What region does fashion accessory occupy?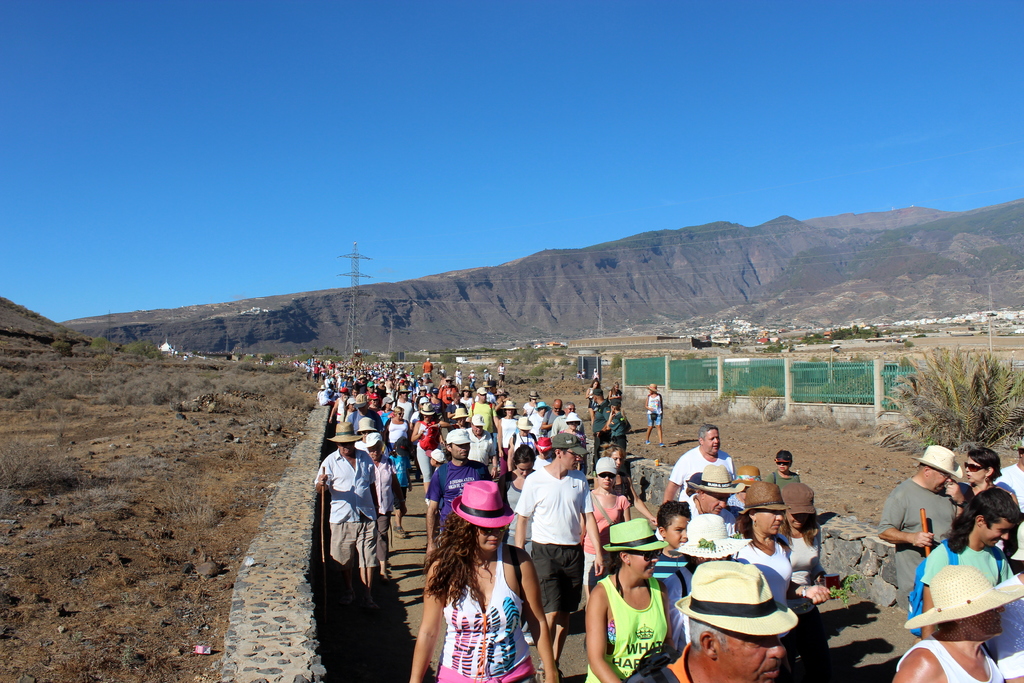
(x1=325, y1=416, x2=364, y2=447).
